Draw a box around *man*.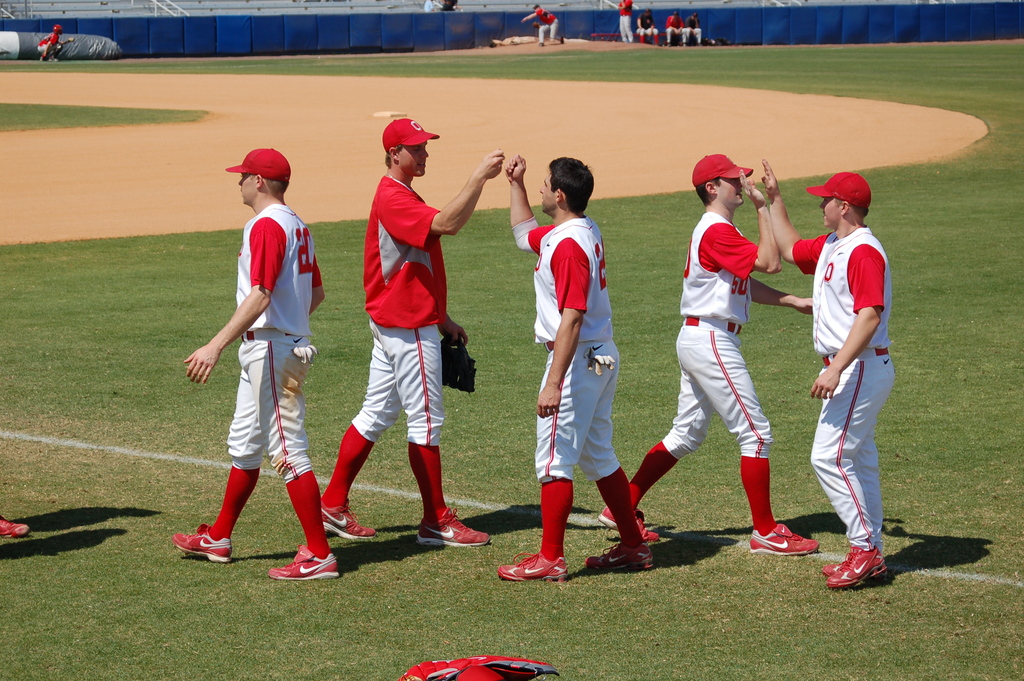
select_region(760, 158, 898, 590).
